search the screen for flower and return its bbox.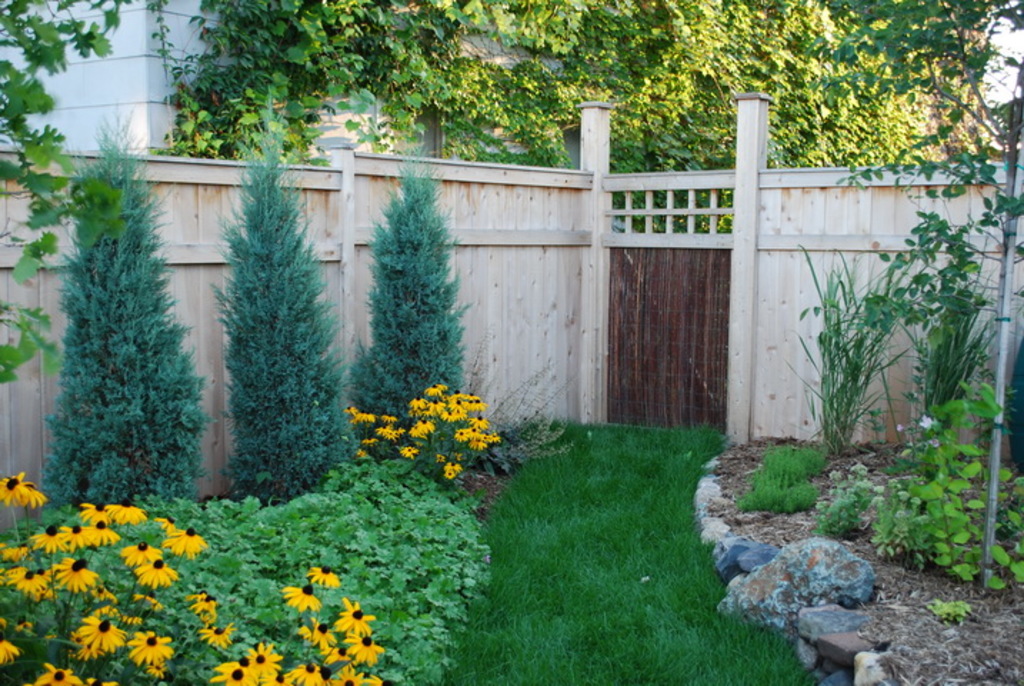
Found: [134,557,174,589].
